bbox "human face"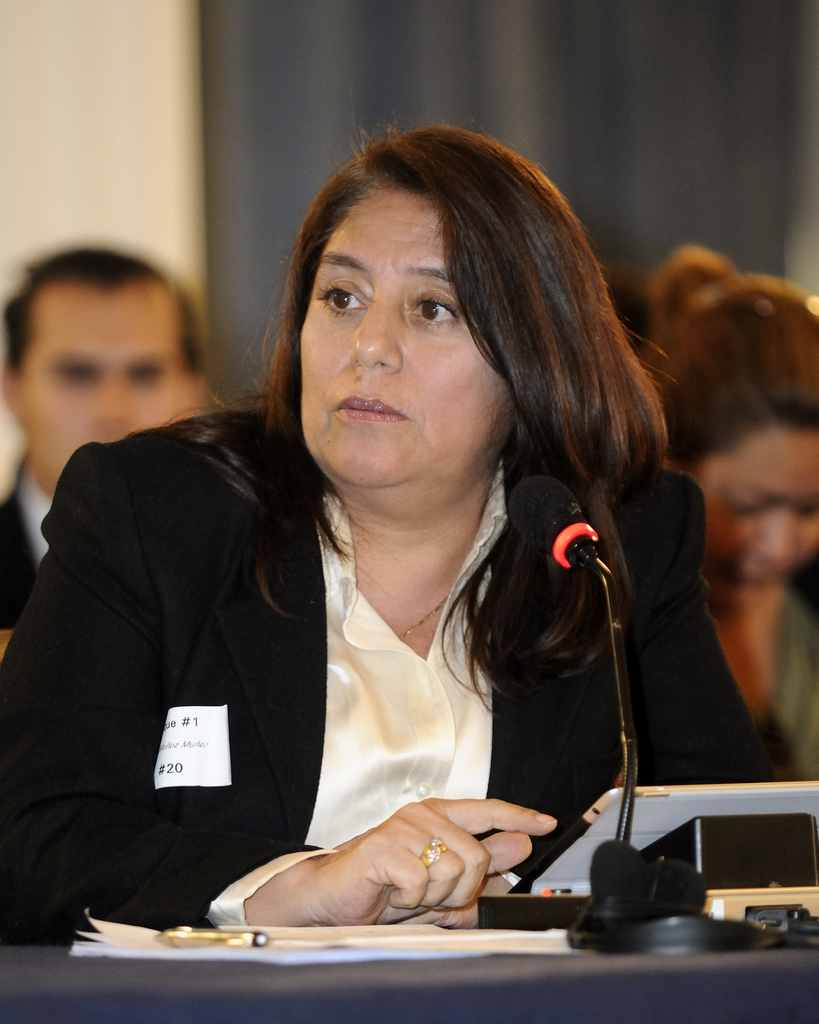
left=20, top=291, right=185, bottom=487
